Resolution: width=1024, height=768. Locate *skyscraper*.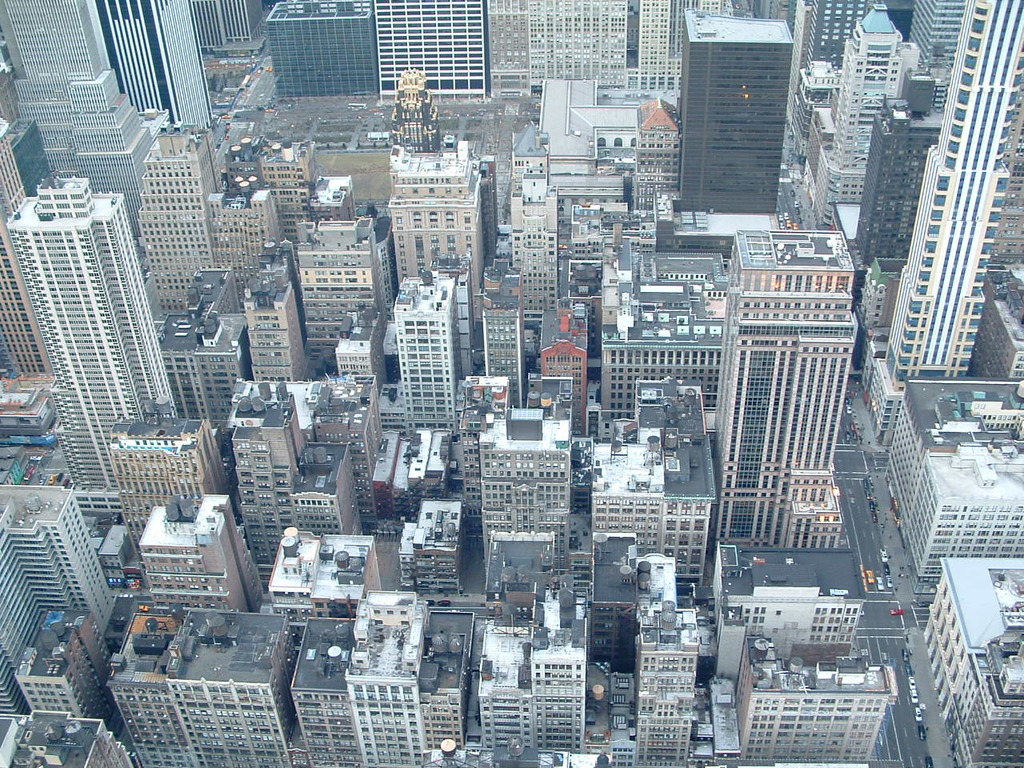
BBox(635, 608, 690, 766).
